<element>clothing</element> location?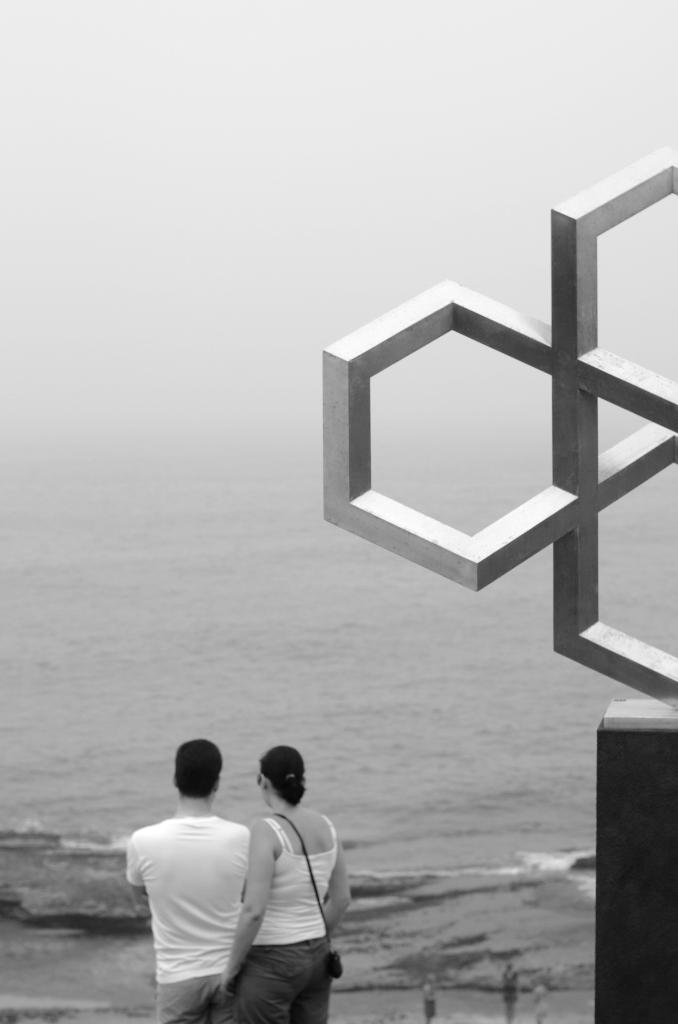
Rect(254, 806, 338, 942)
